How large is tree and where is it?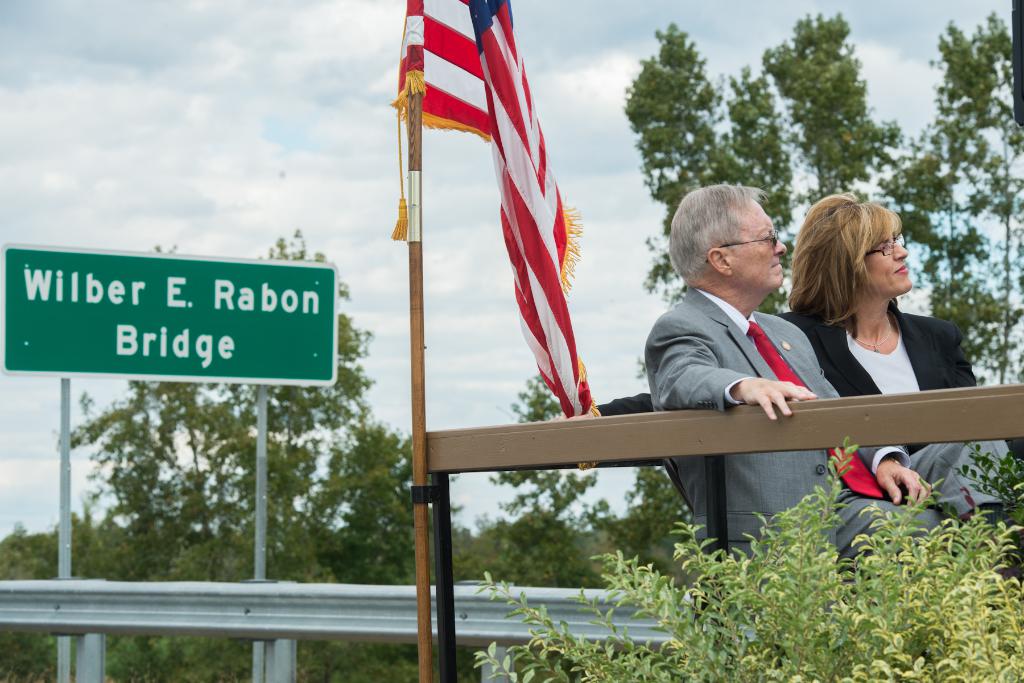
Bounding box: [758,8,904,219].
